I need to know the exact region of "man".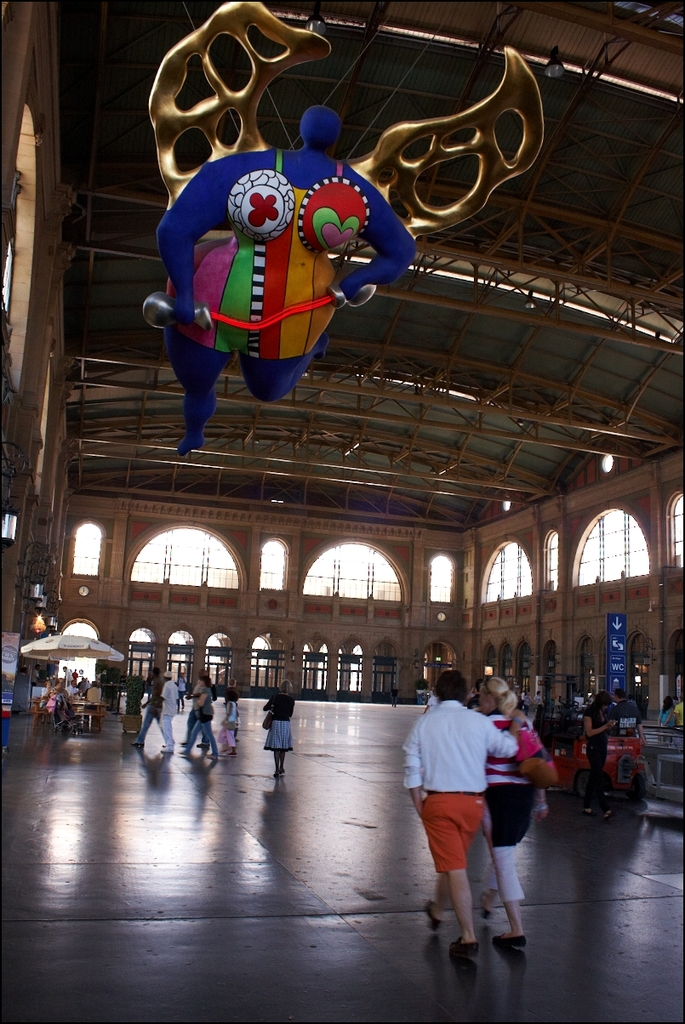
Region: crop(398, 672, 542, 964).
